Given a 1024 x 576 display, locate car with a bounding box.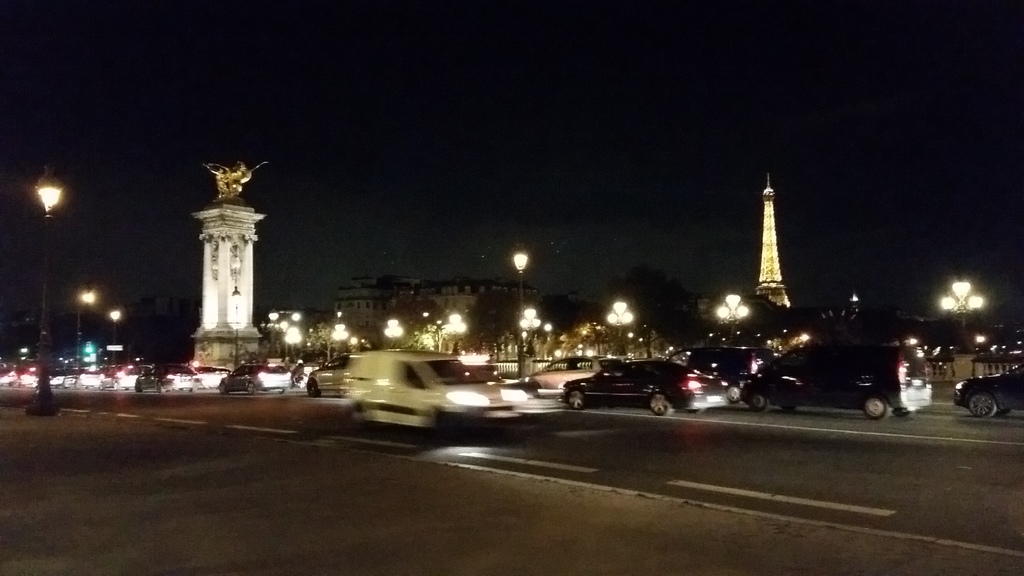
Located: 64/366/99/387.
